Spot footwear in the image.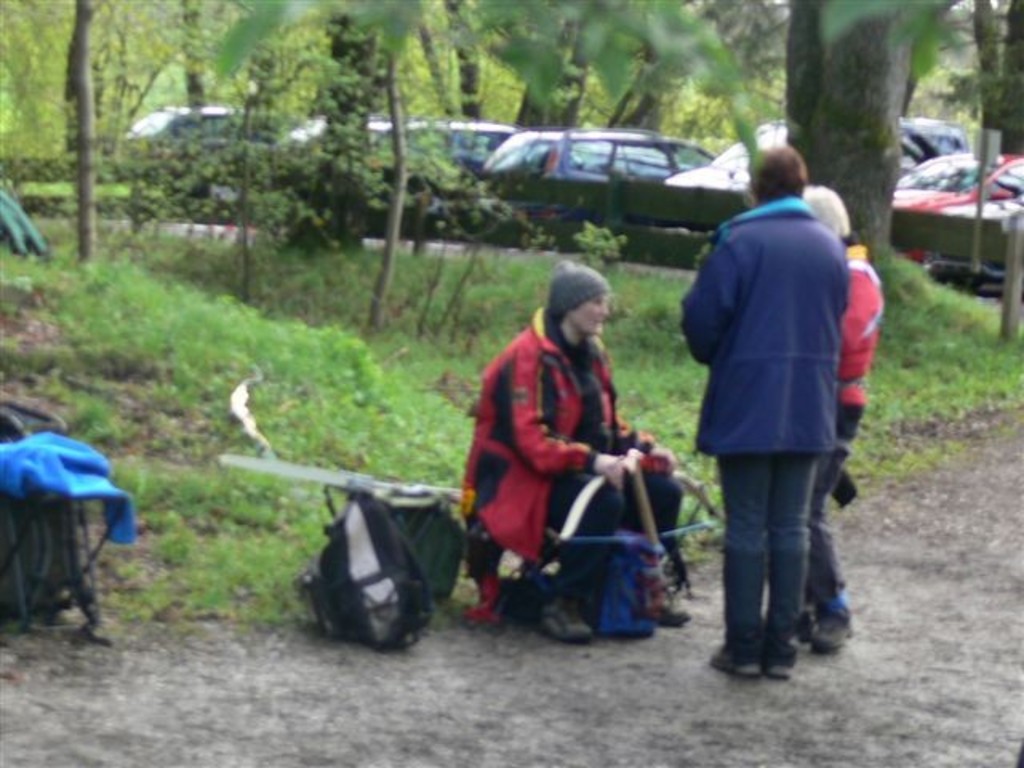
footwear found at 536 602 595 643.
